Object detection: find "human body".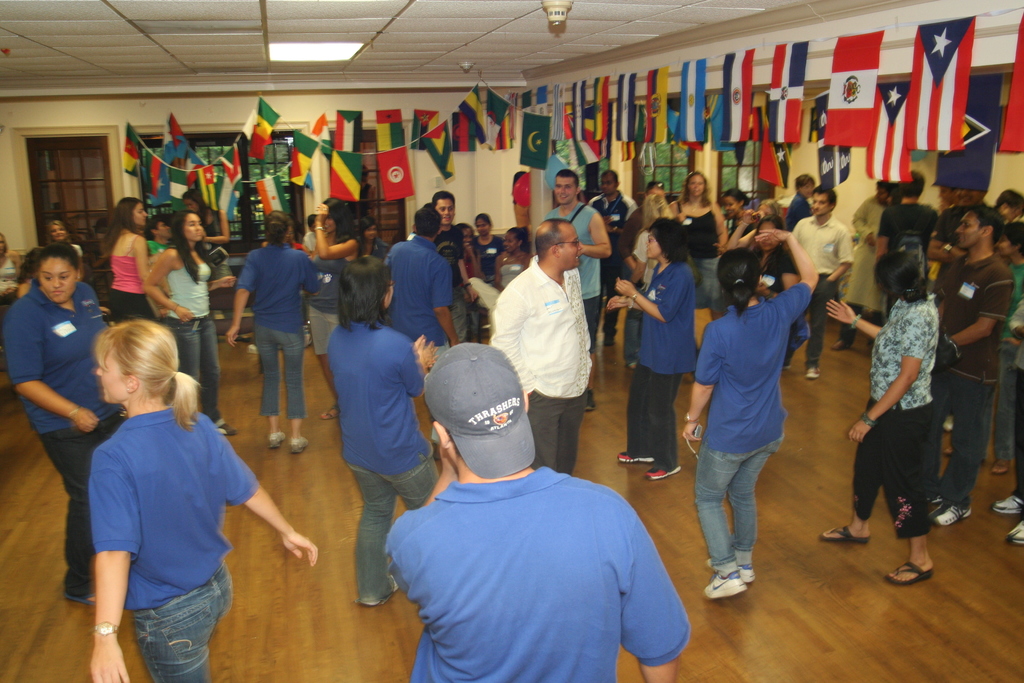
(184,186,239,338).
